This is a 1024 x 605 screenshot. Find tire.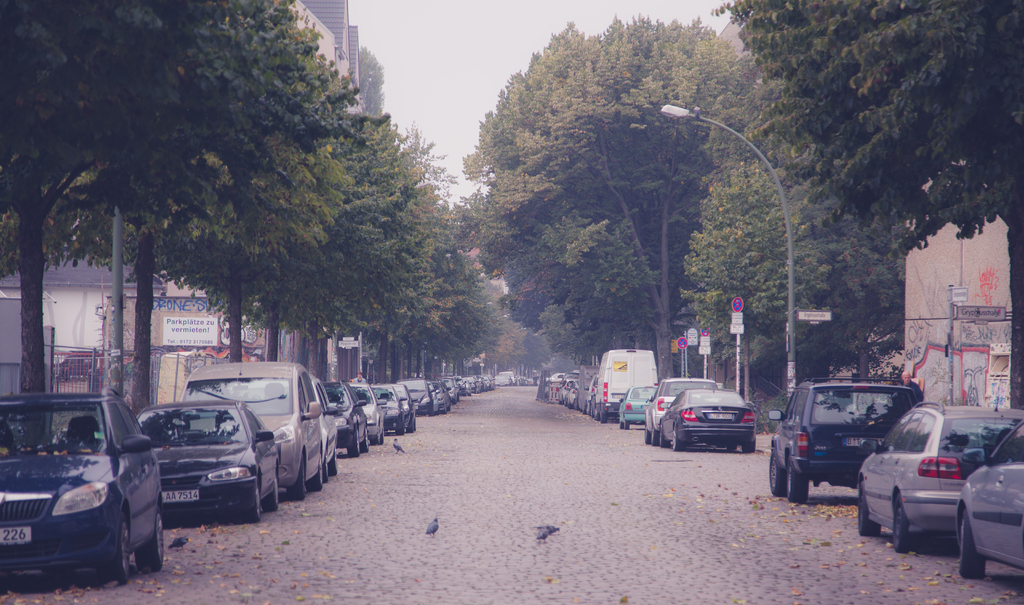
Bounding box: l=956, t=508, r=983, b=579.
